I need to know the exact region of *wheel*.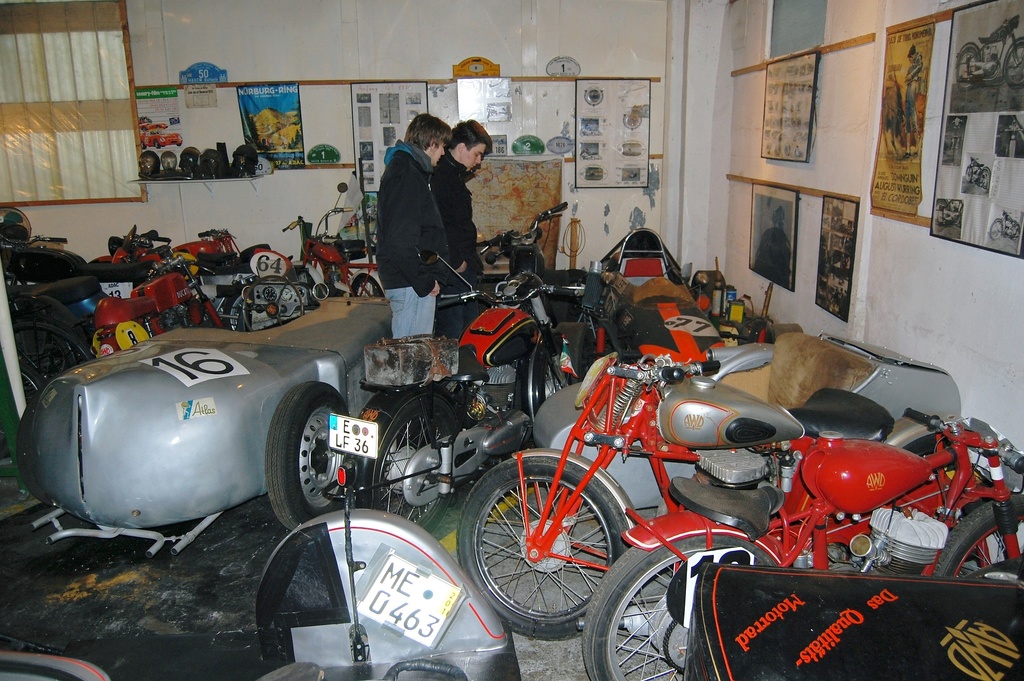
Region: (989, 217, 1002, 242).
